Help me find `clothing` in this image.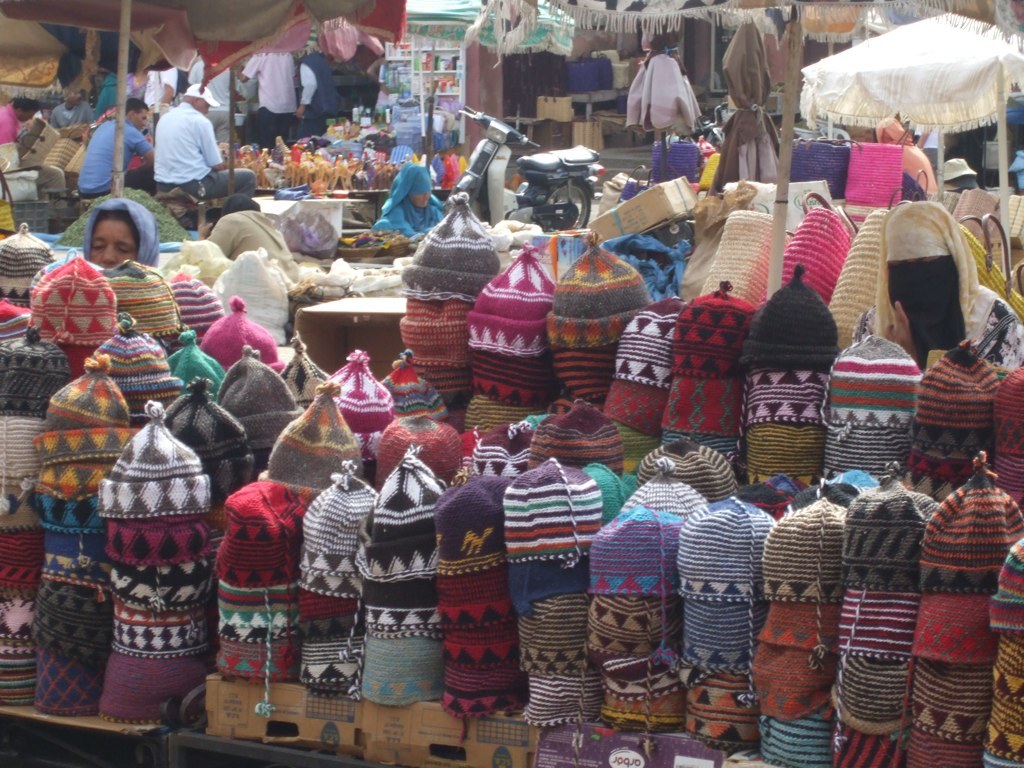
Found it: <bbox>74, 116, 148, 193</bbox>.
